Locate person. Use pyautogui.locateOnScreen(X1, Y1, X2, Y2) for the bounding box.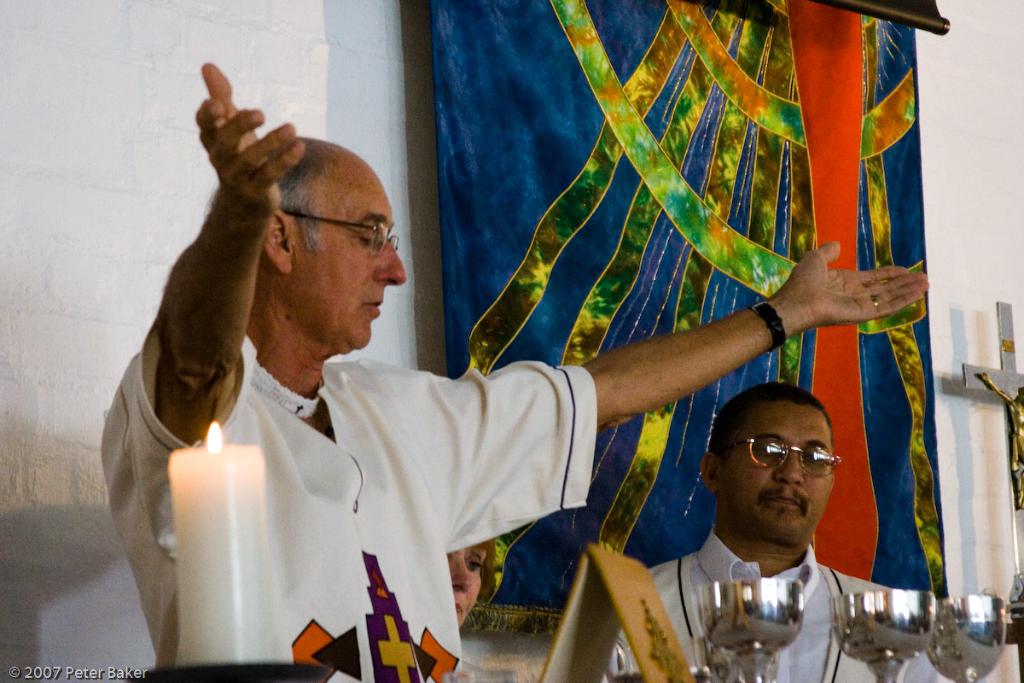
pyautogui.locateOnScreen(449, 537, 496, 630).
